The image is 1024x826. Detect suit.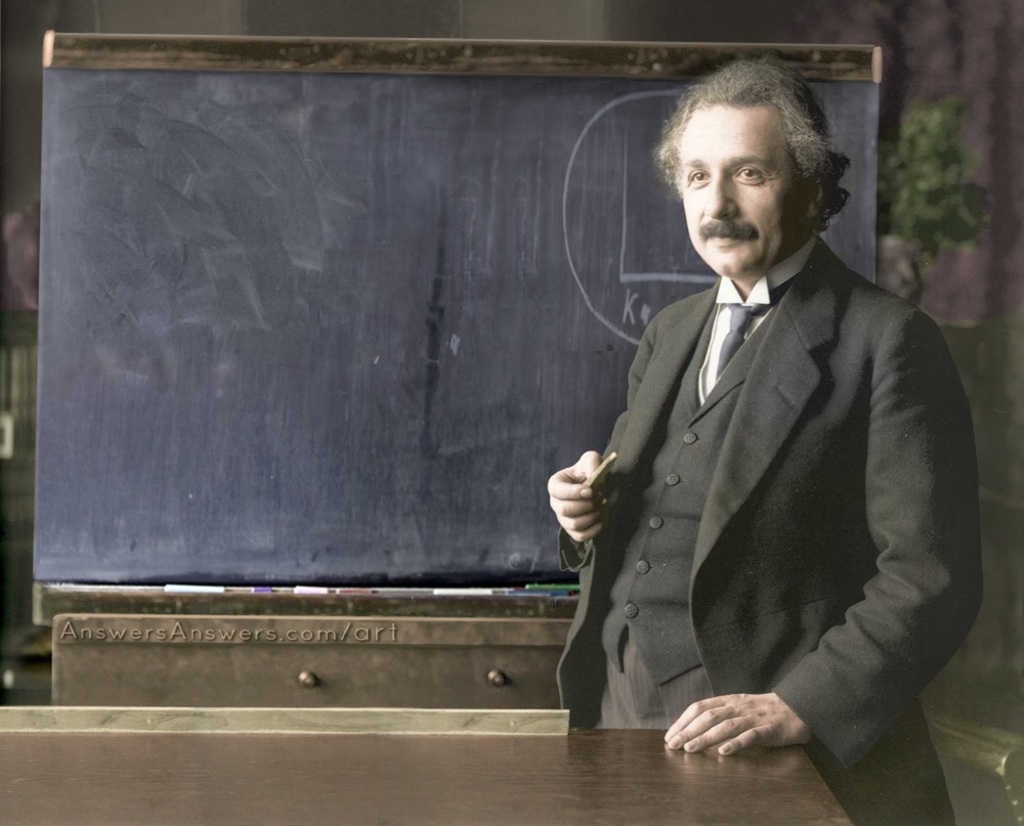
Detection: 555, 234, 984, 825.
